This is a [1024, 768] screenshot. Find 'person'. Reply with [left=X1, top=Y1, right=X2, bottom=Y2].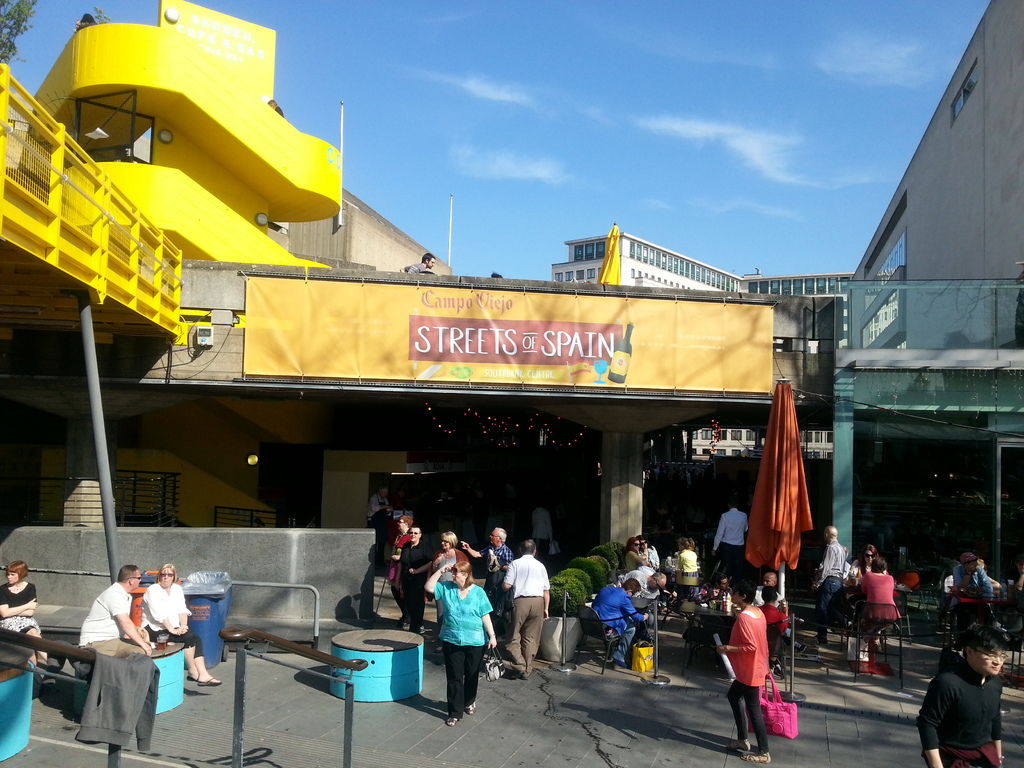
[left=813, top=527, right=848, bottom=643].
